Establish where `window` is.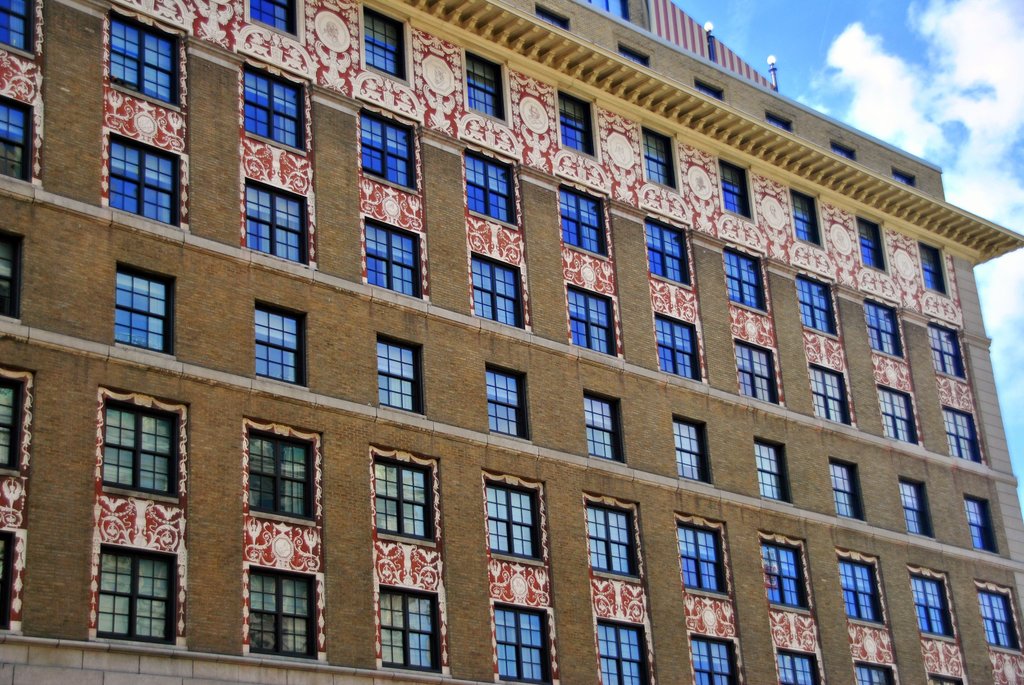
Established at 653, 306, 707, 384.
